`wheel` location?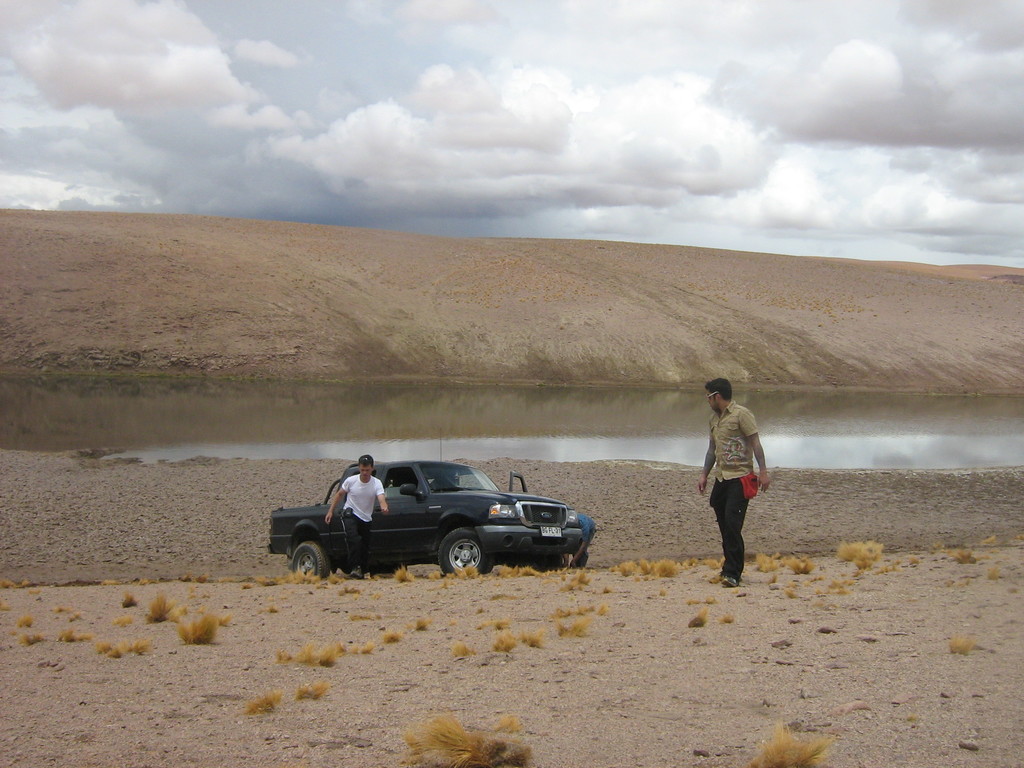
pyautogui.locateOnScreen(280, 516, 340, 588)
